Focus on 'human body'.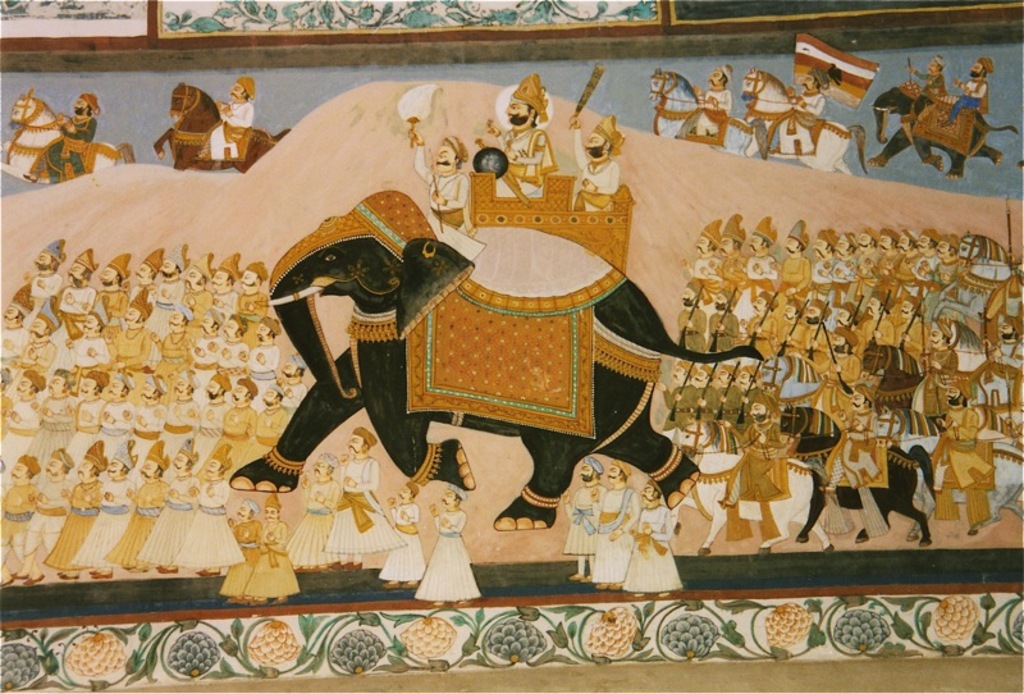
Focused at Rect(65, 247, 83, 315).
